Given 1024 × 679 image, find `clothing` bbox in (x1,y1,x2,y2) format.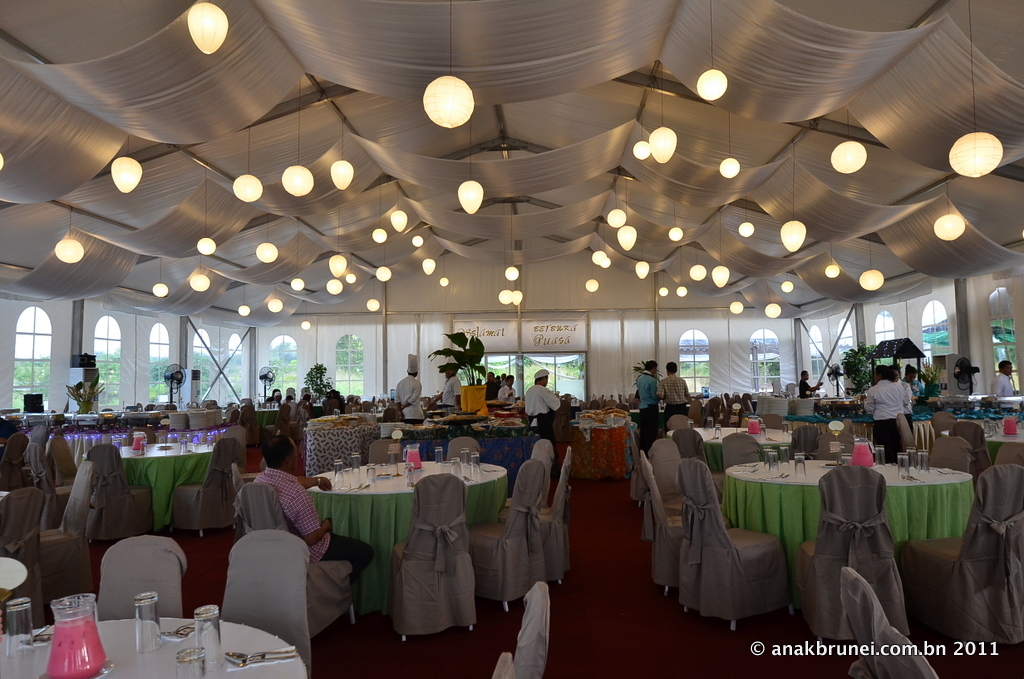
(250,467,381,589).
